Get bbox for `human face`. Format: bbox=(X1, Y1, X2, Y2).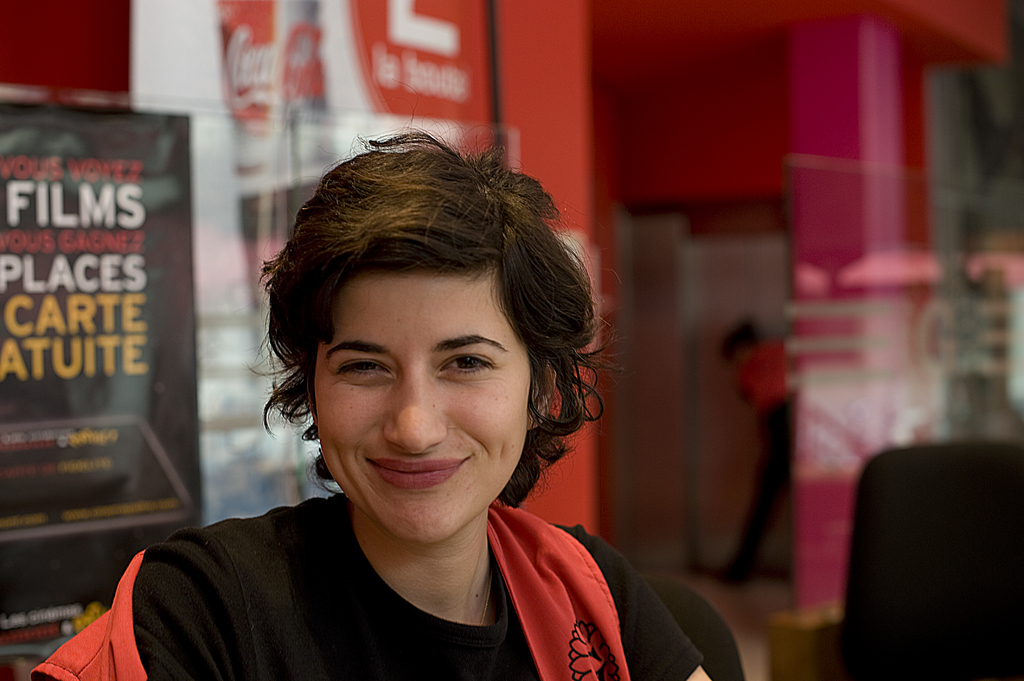
bbox=(314, 264, 525, 543).
